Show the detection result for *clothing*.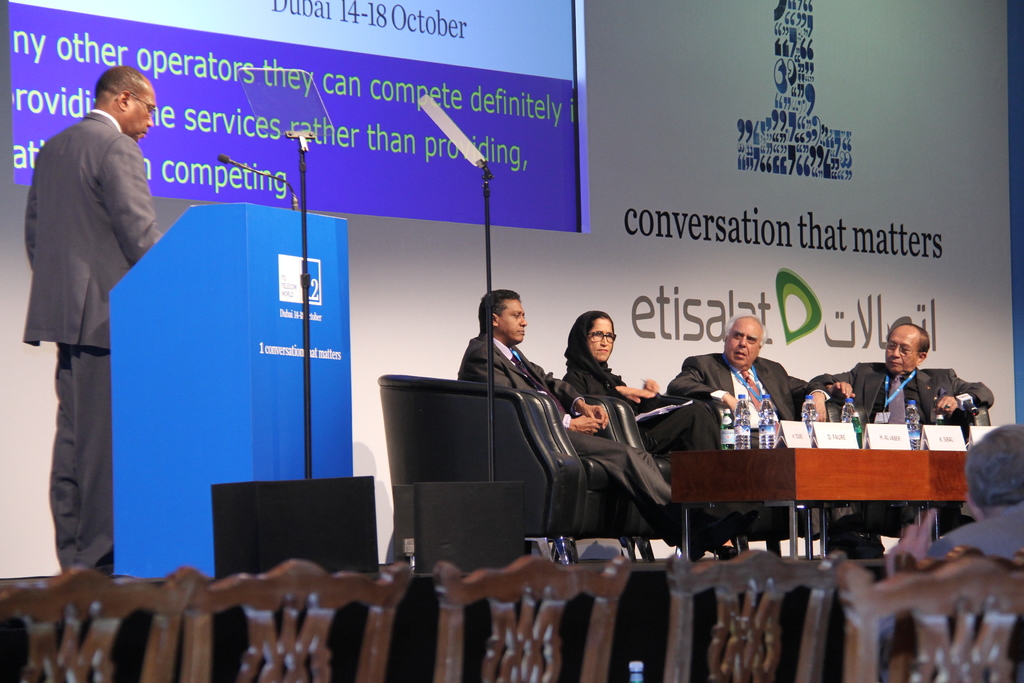
locate(824, 364, 994, 453).
